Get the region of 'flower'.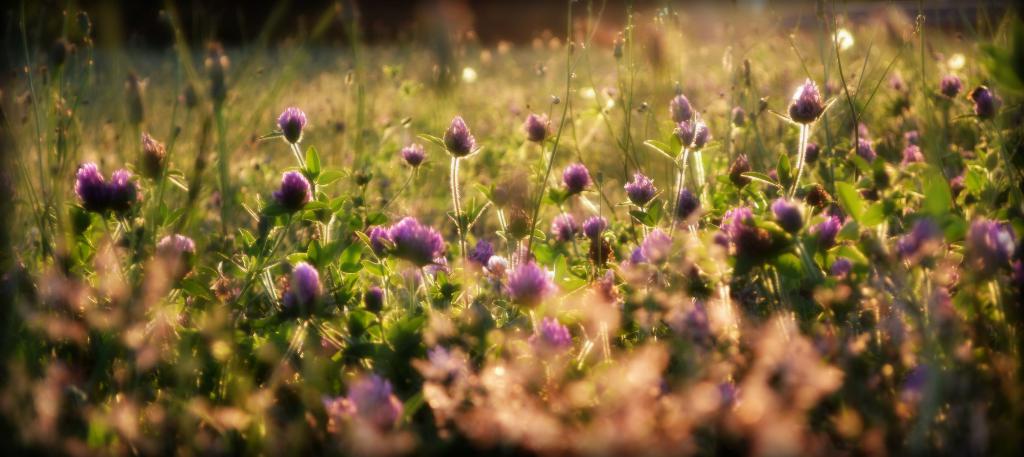
{"x1": 562, "y1": 164, "x2": 586, "y2": 199}.
